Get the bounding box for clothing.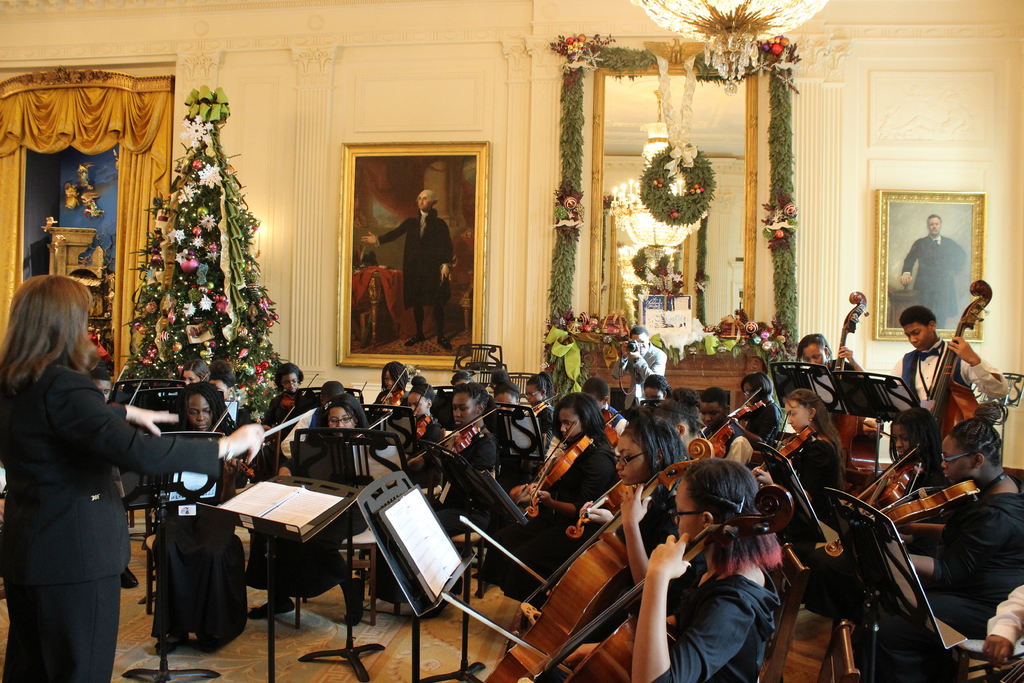
(605, 406, 627, 441).
